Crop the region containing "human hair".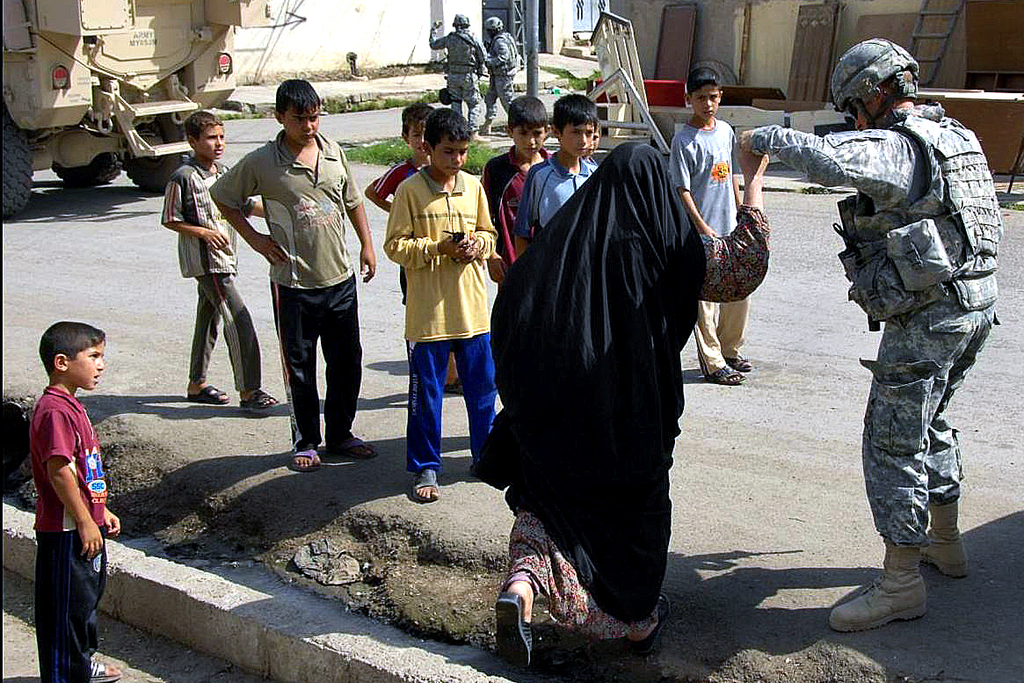
Crop region: <region>402, 98, 436, 142</region>.
